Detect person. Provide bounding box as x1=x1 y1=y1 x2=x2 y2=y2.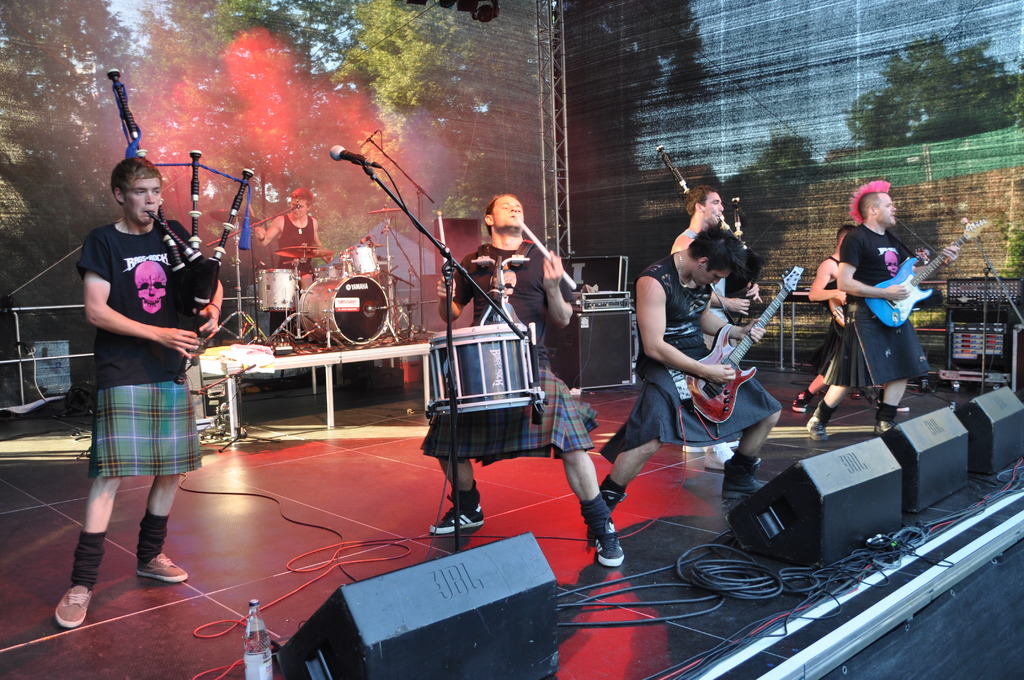
x1=789 y1=223 x2=853 y2=413.
